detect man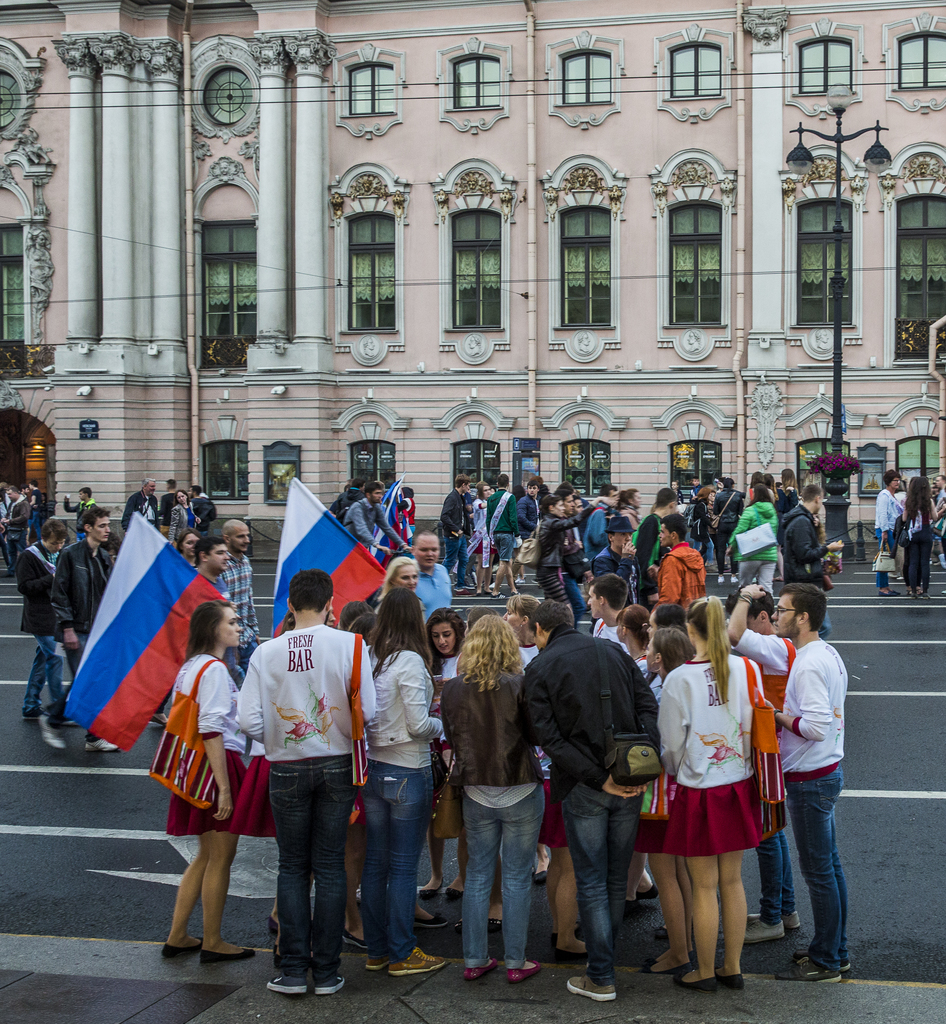
pyautogui.locateOnScreen(768, 582, 854, 979)
